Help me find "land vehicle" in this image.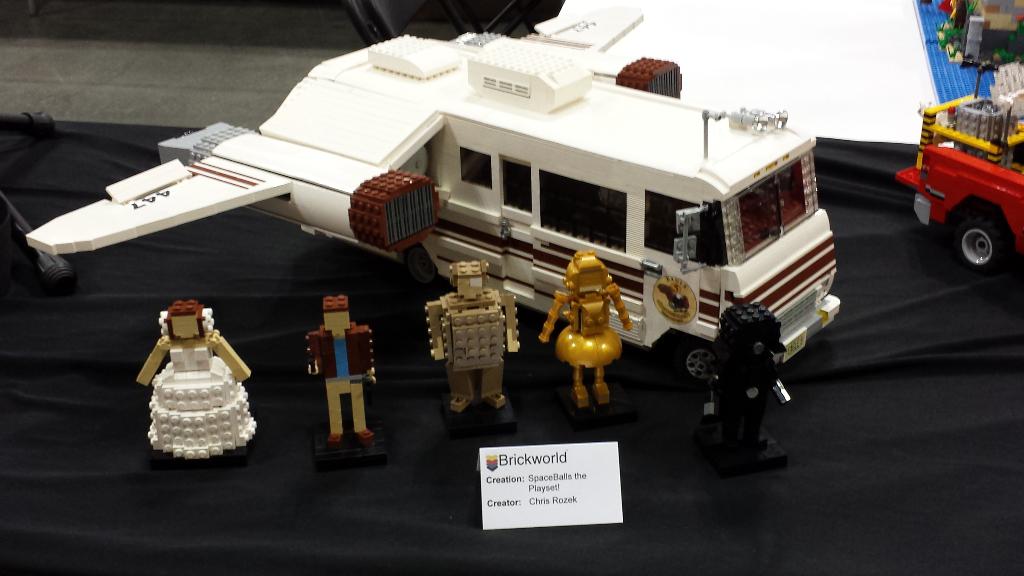
Found it: 20/5/842/392.
